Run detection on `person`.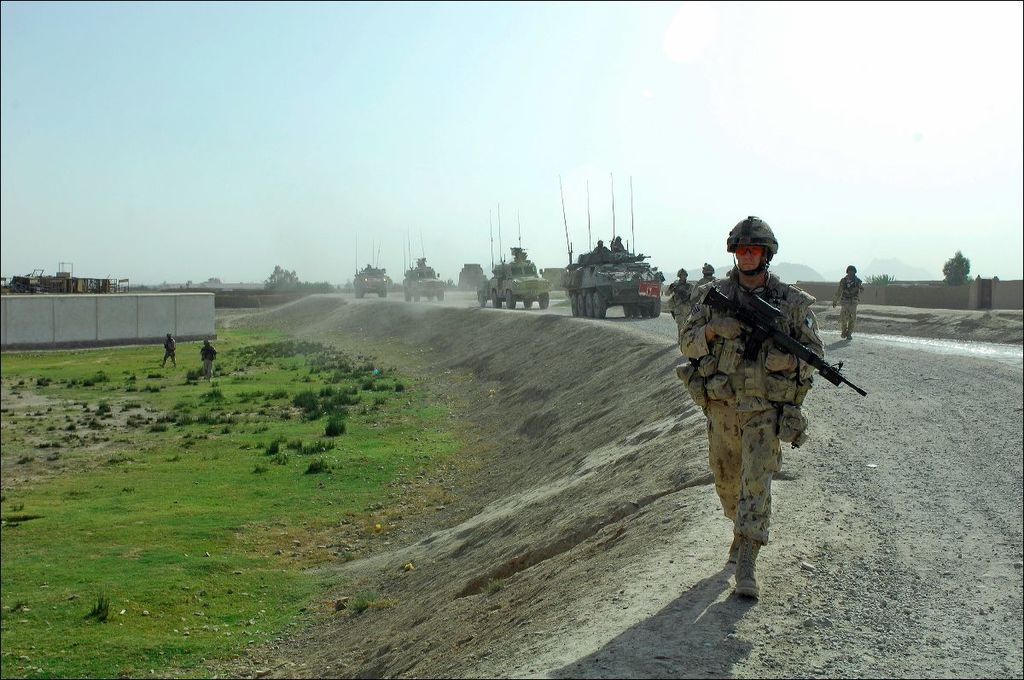
Result: region(661, 266, 693, 352).
